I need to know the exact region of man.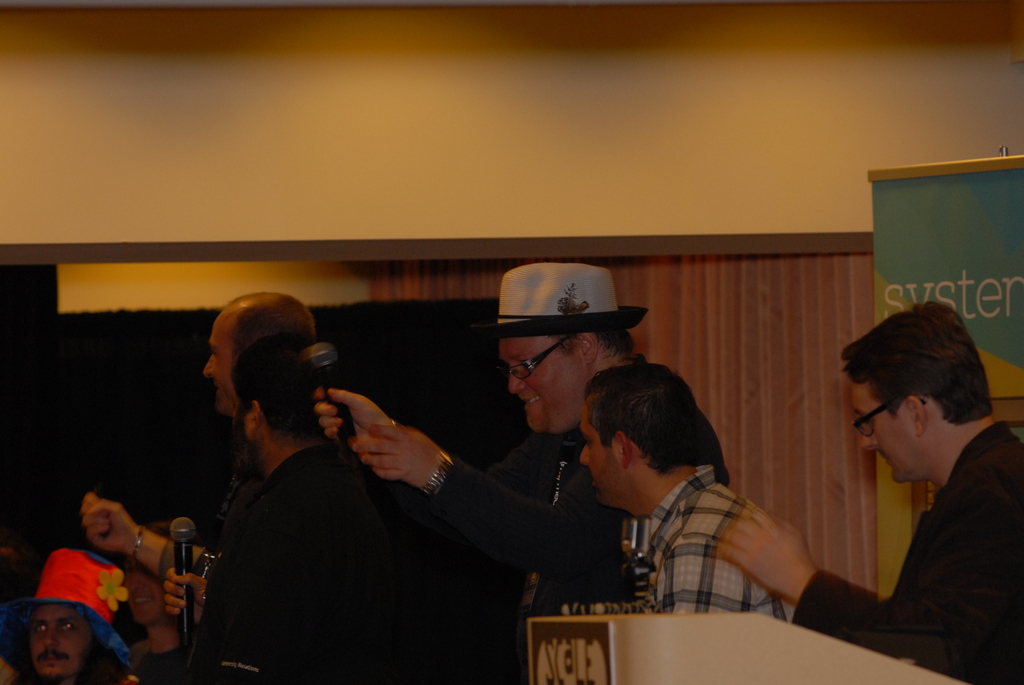
Region: 24, 552, 125, 684.
